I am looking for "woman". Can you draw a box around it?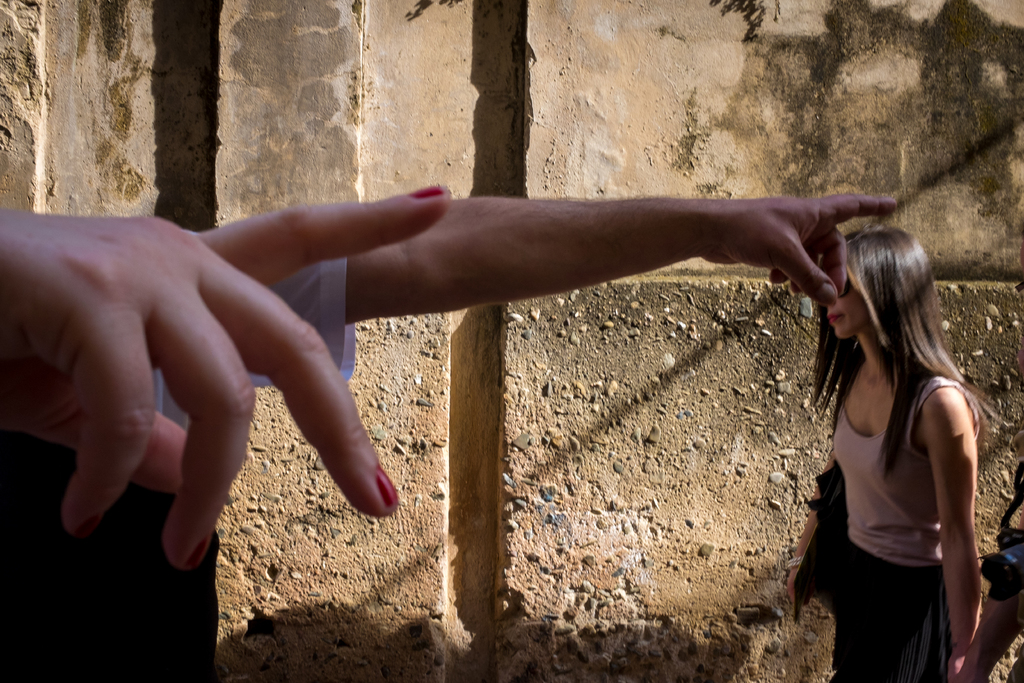
Sure, the bounding box is (772, 194, 1002, 680).
